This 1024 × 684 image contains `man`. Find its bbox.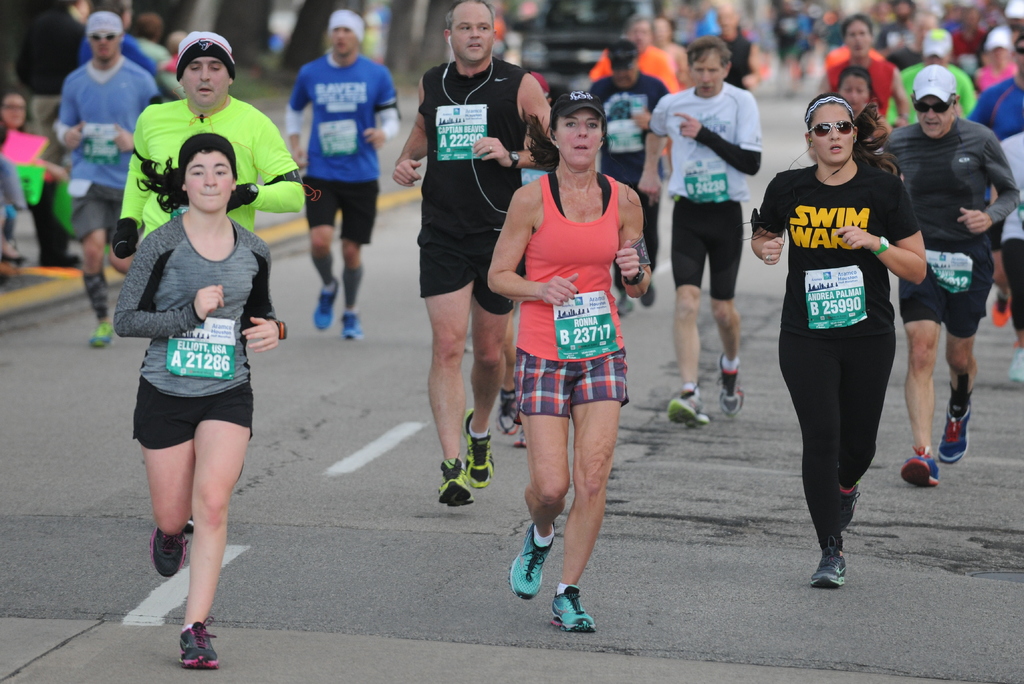
BBox(893, 69, 1011, 491).
